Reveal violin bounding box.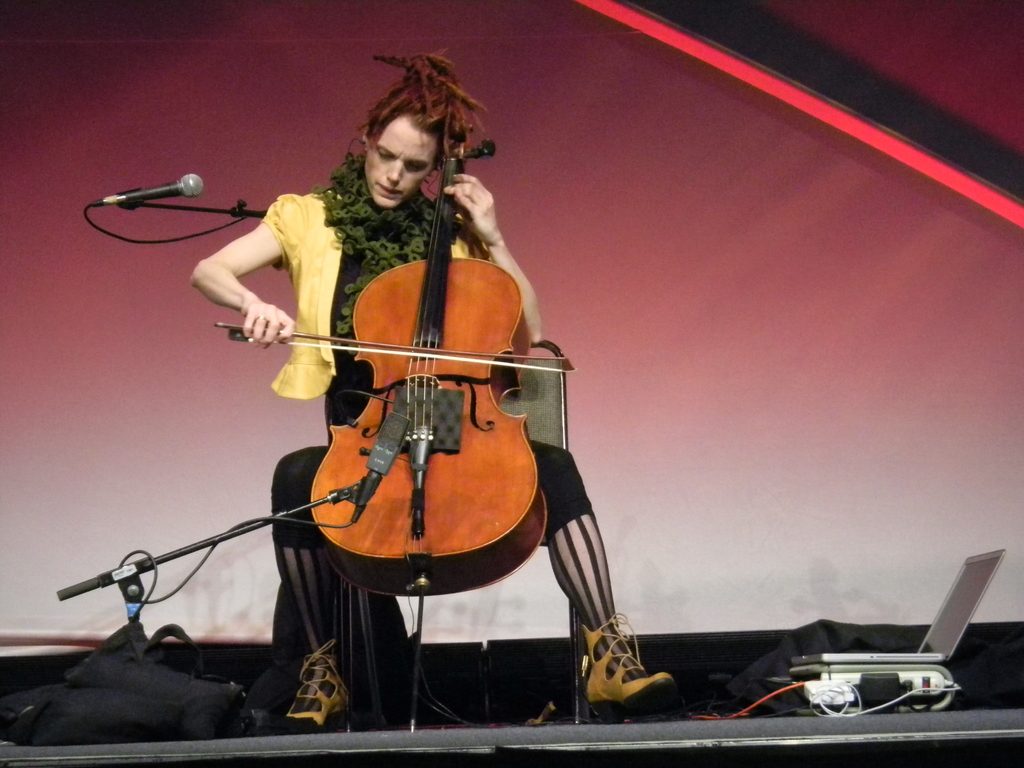
Revealed: pyautogui.locateOnScreen(205, 90, 574, 664).
